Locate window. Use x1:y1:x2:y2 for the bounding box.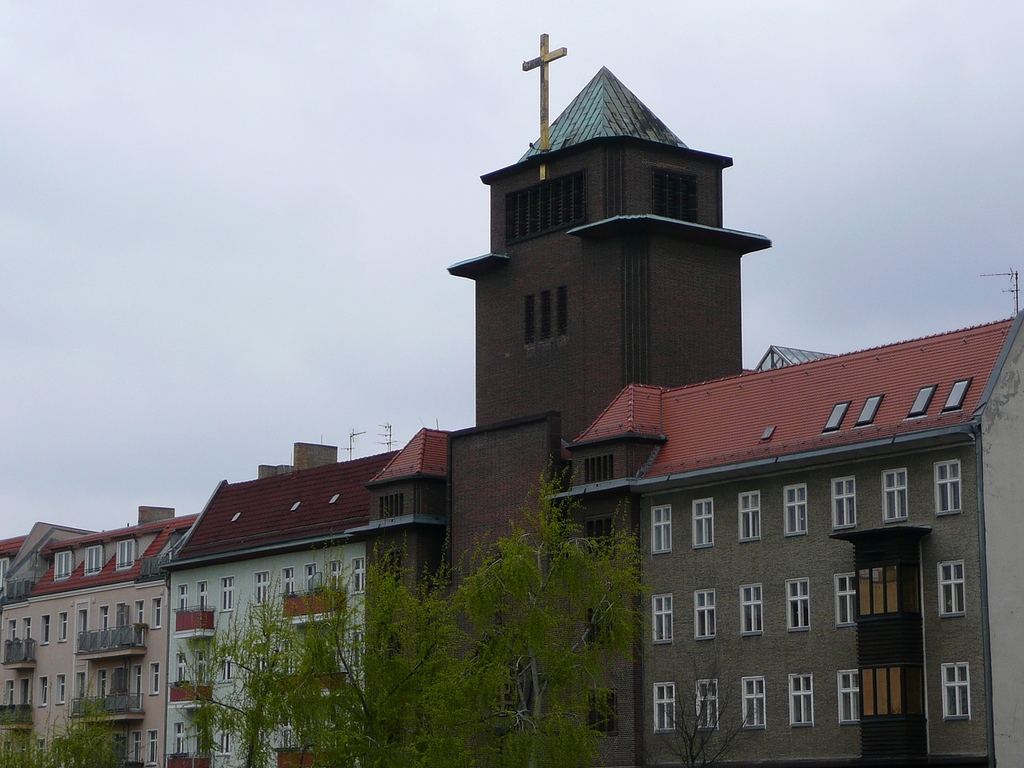
933:459:962:514.
